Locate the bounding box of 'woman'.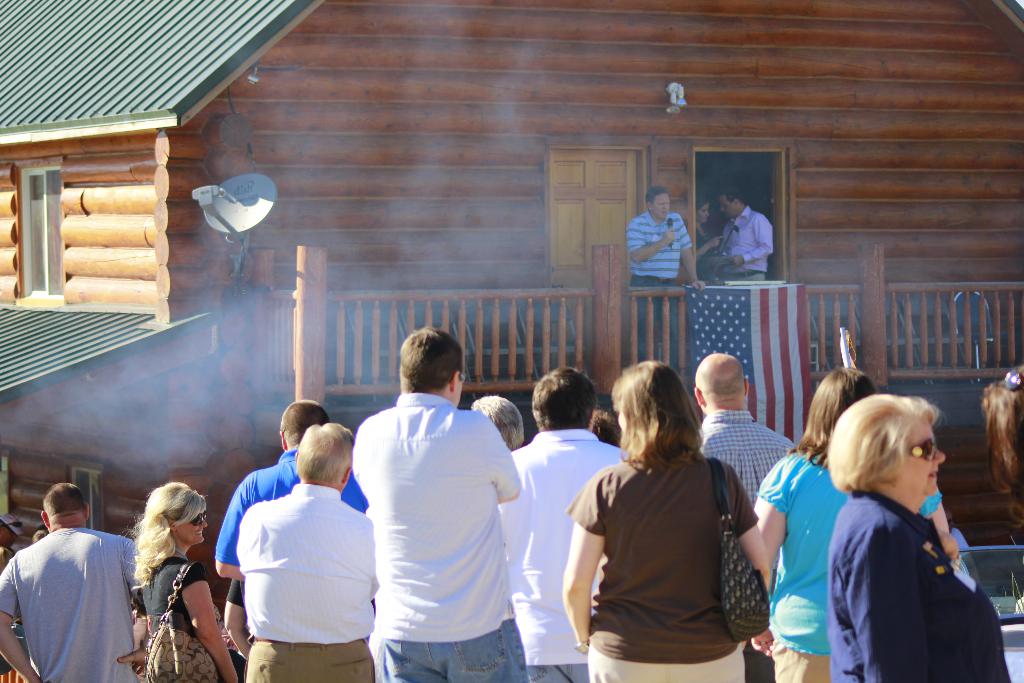
Bounding box: [x1=122, y1=481, x2=241, y2=682].
